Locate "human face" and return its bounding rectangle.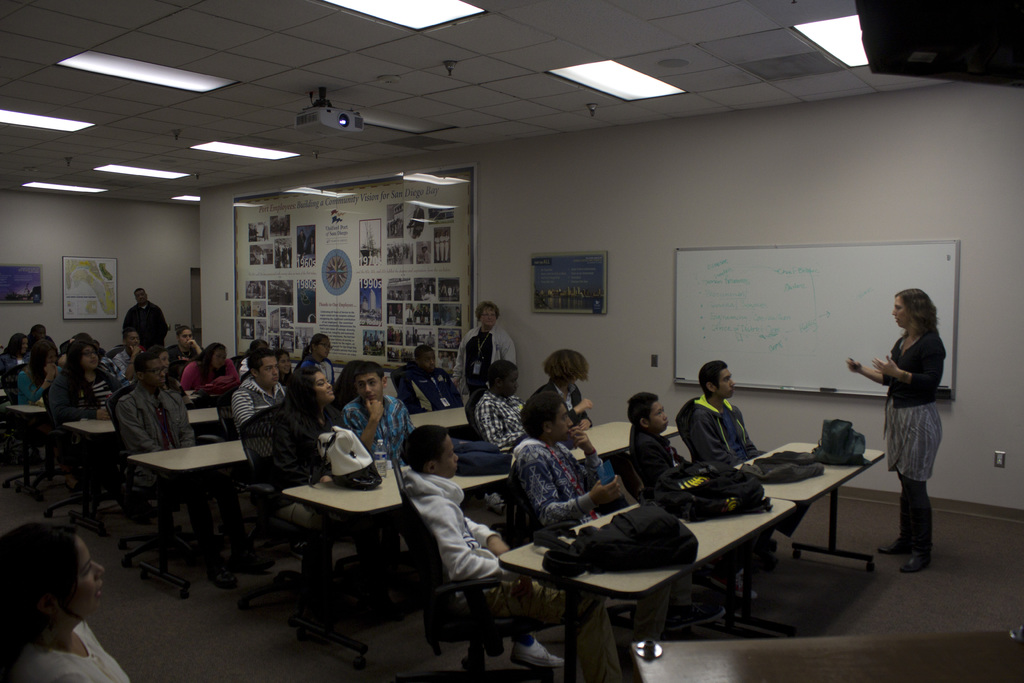
rect(263, 361, 276, 388).
